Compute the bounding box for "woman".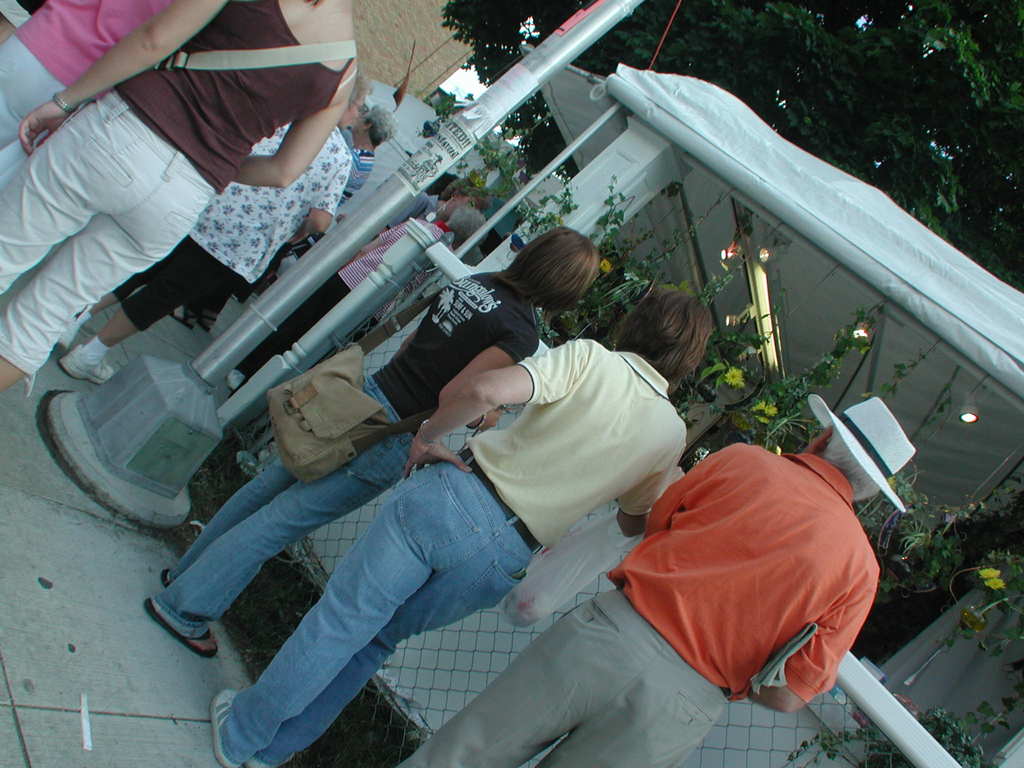
[x1=145, y1=227, x2=600, y2=660].
